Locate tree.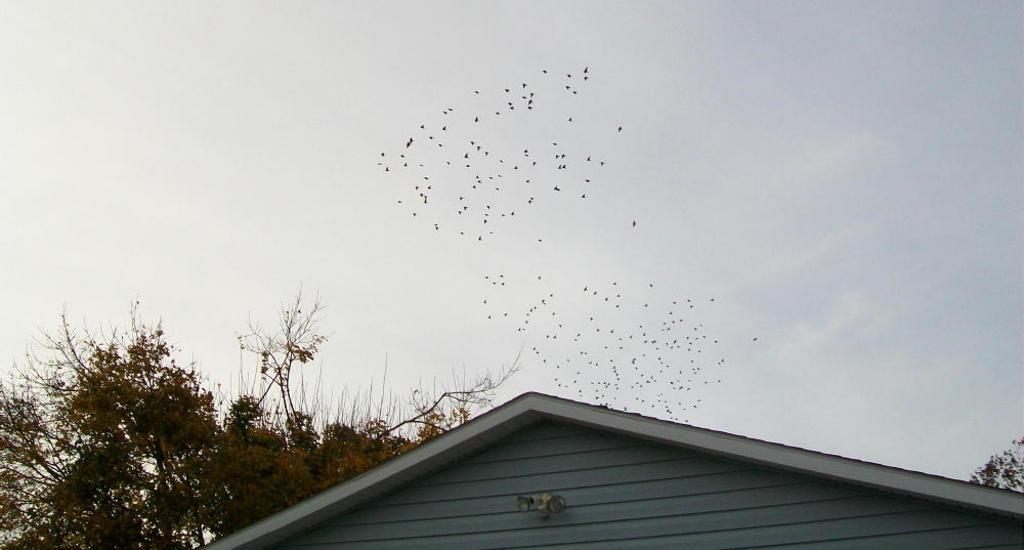
Bounding box: {"left": 42, "top": 285, "right": 335, "bottom": 528}.
